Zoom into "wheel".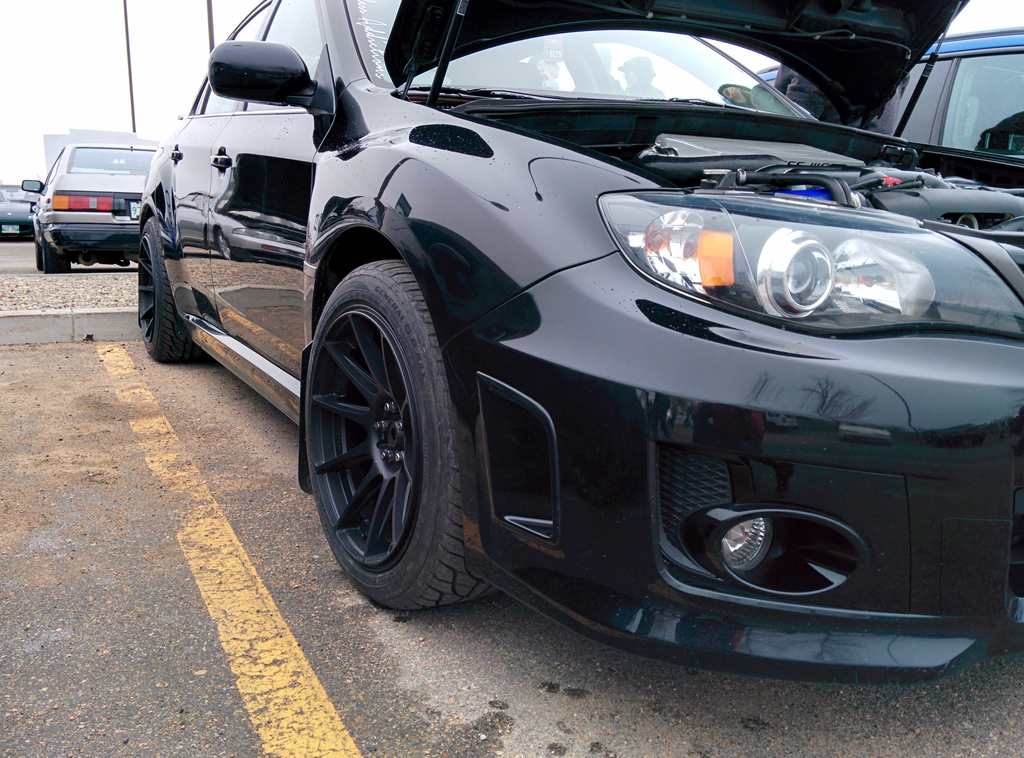
Zoom target: crop(303, 237, 477, 618).
